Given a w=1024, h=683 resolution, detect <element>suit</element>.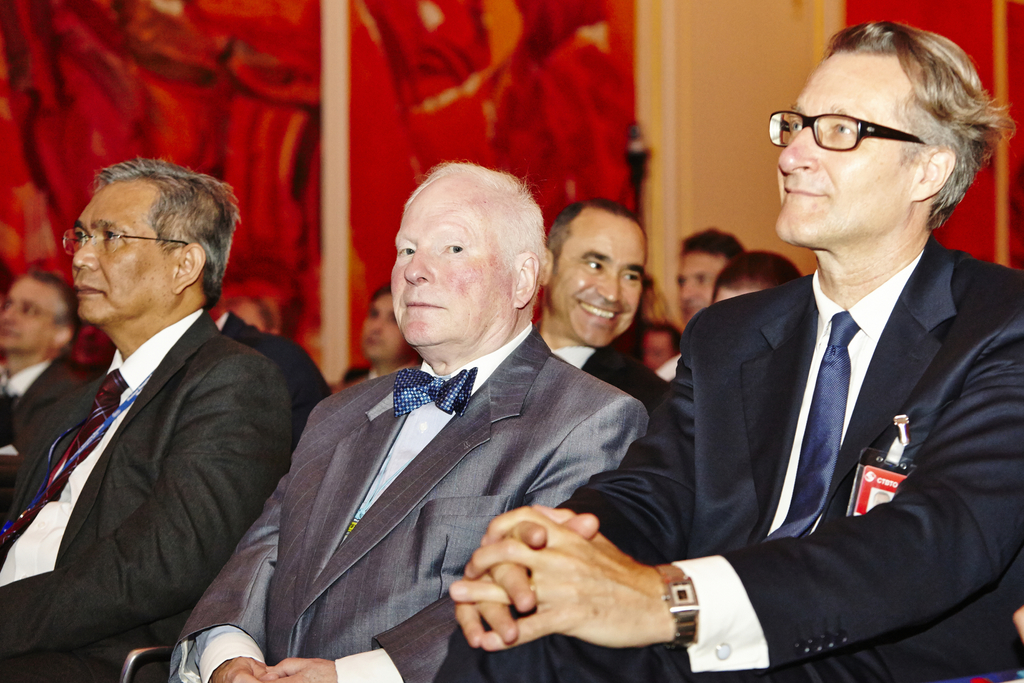
(left=0, top=306, right=298, bottom=682).
